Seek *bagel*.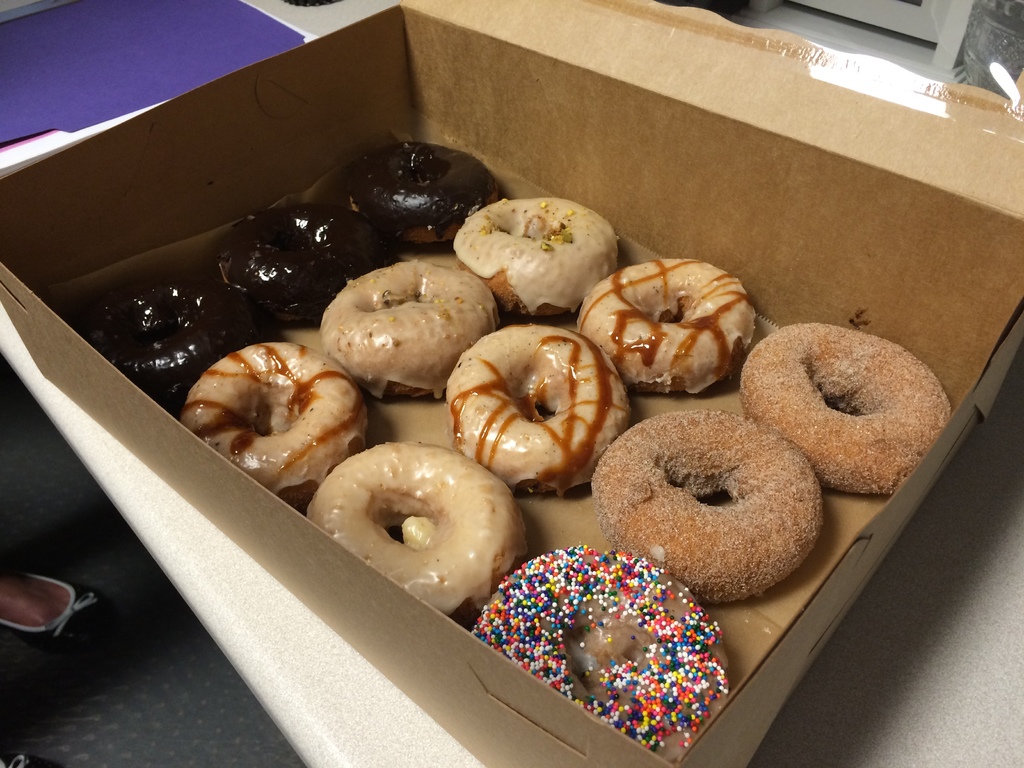
(x1=577, y1=250, x2=756, y2=397).
